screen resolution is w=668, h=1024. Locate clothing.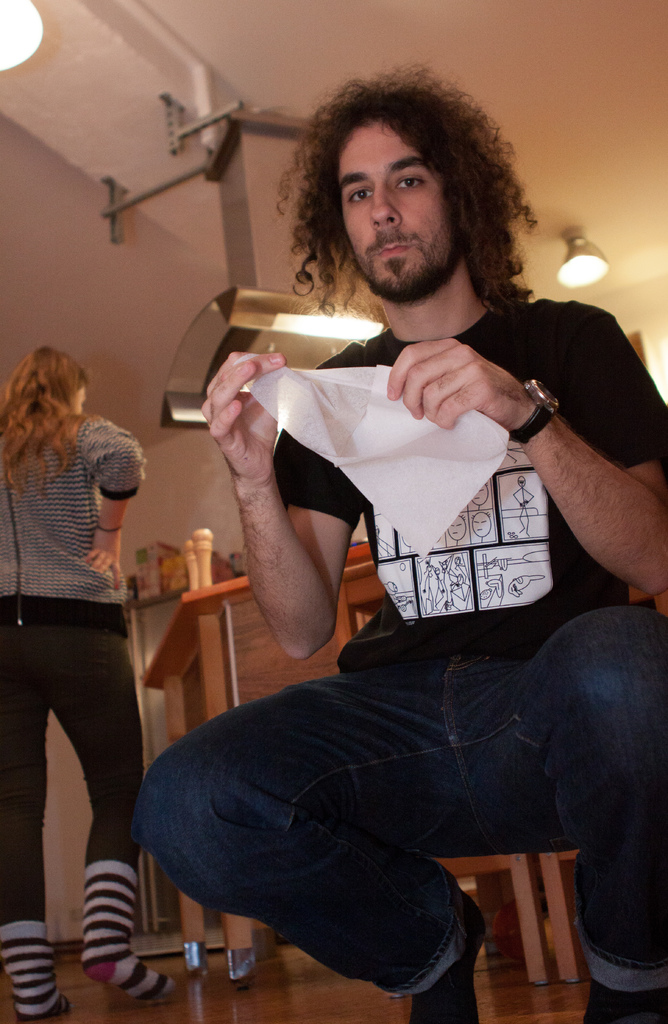
pyautogui.locateOnScreen(164, 243, 621, 974).
